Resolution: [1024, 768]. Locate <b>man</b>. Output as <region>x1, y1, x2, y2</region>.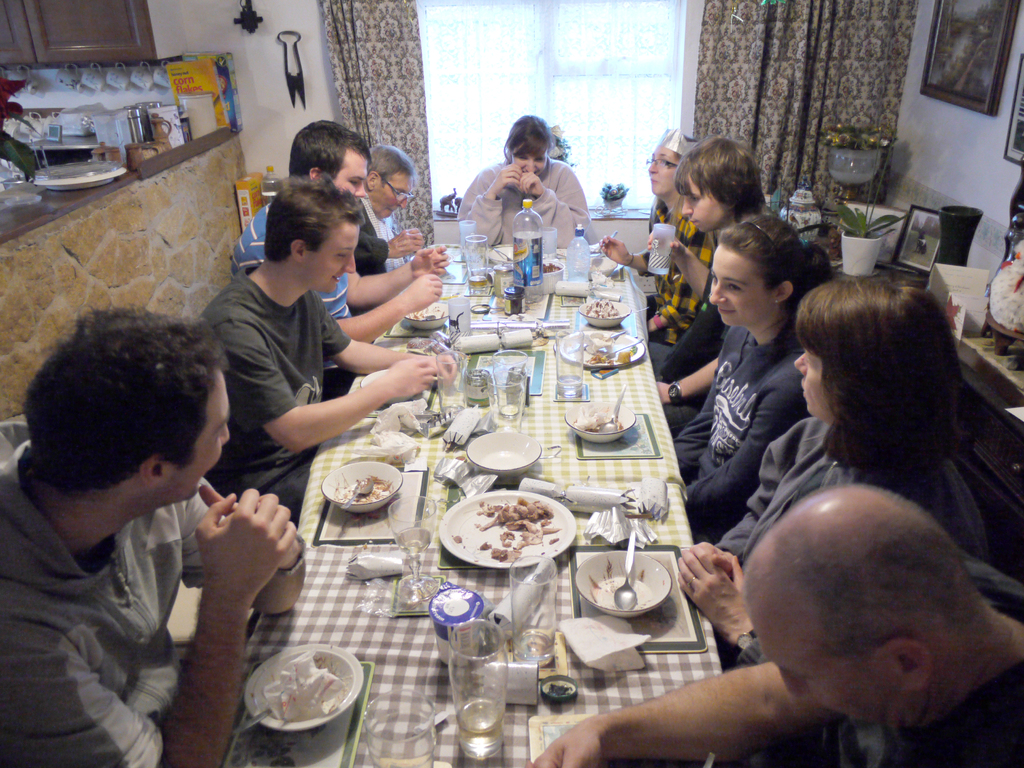
<region>234, 119, 448, 341</region>.
